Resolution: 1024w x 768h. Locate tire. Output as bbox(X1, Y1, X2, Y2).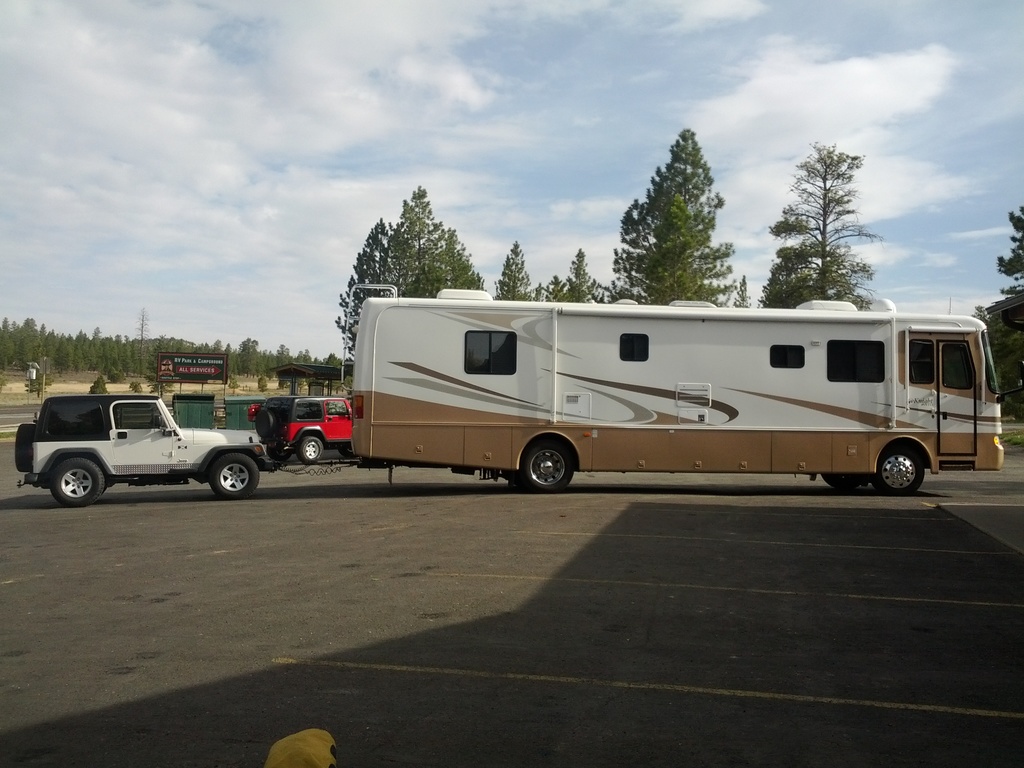
bbox(16, 423, 35, 471).
